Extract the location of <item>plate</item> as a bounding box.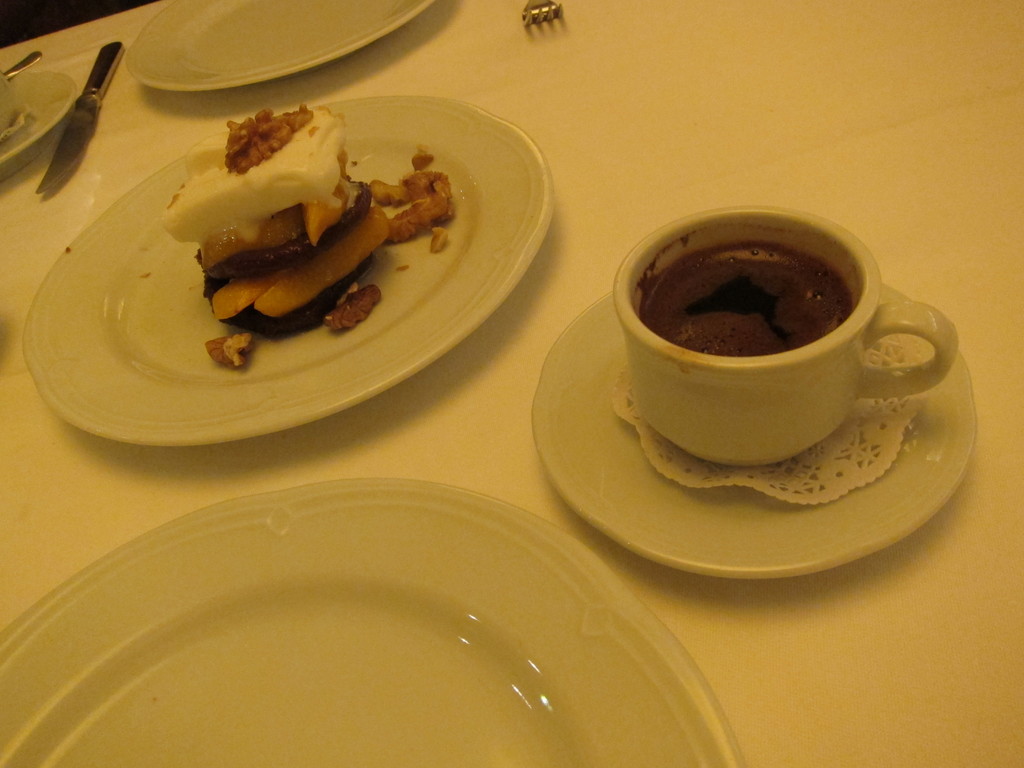
Rect(529, 290, 977, 580).
